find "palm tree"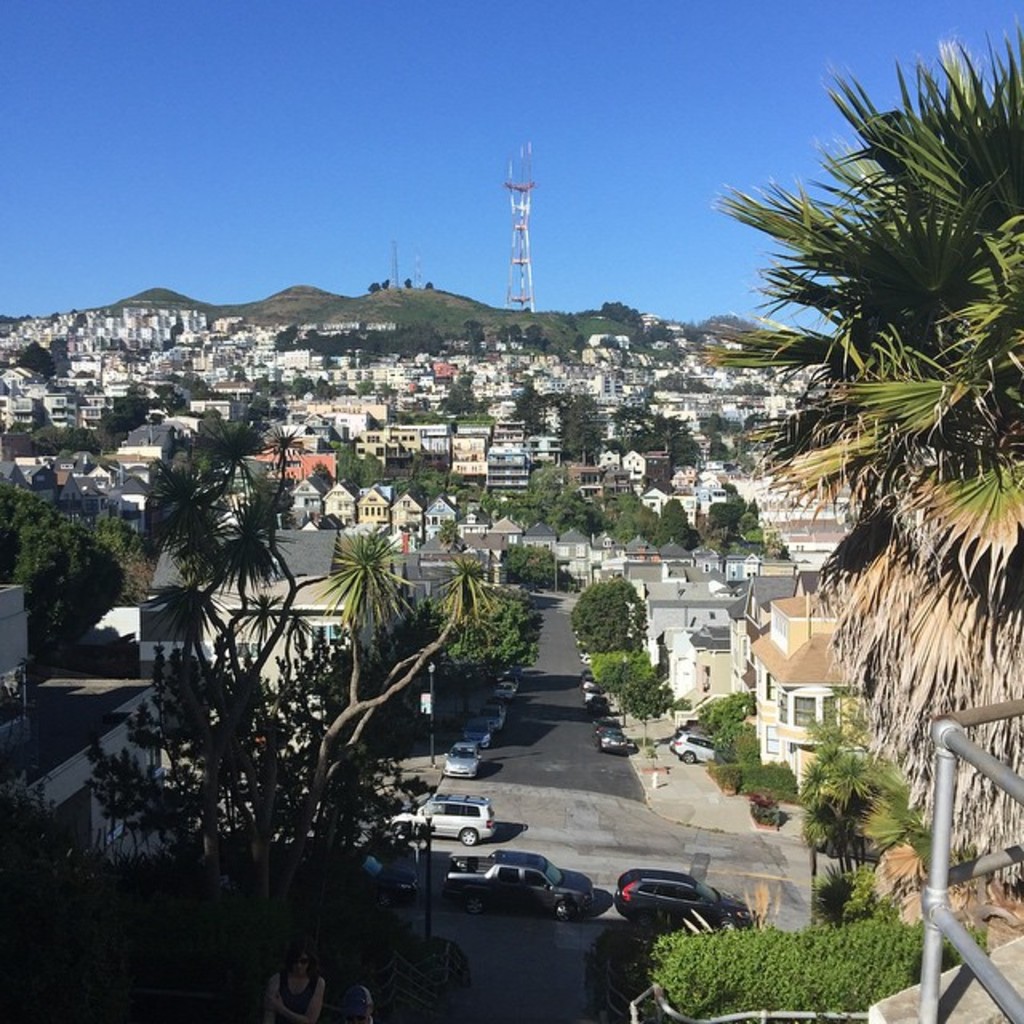
rect(435, 397, 613, 466)
